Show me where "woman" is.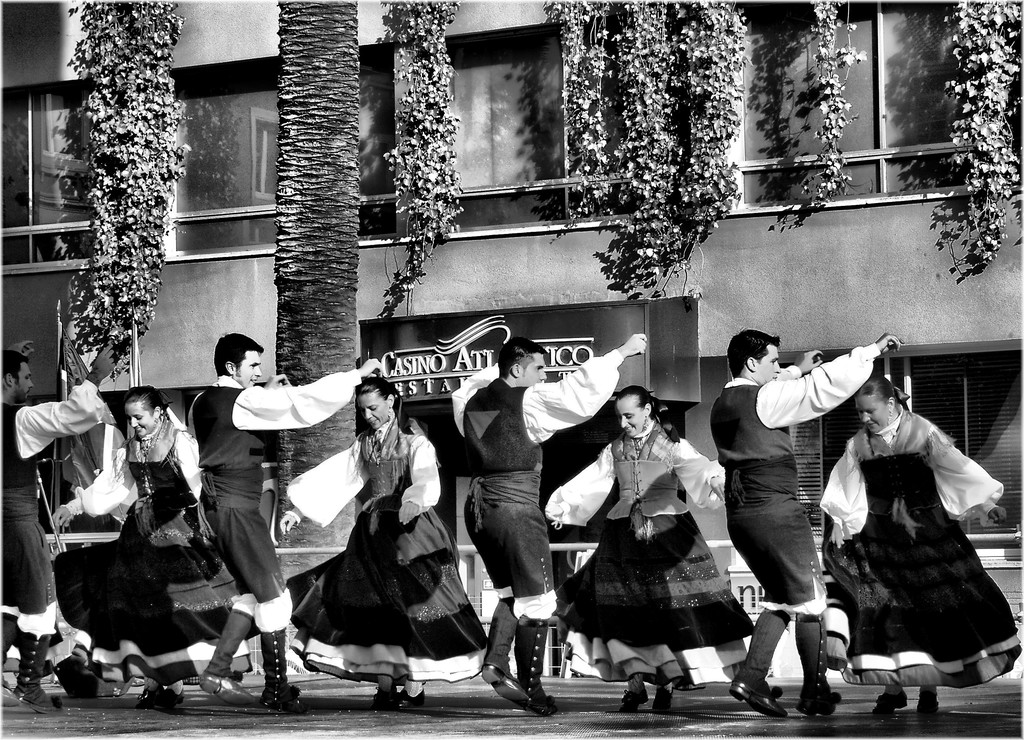
"woman" is at 550, 387, 755, 716.
